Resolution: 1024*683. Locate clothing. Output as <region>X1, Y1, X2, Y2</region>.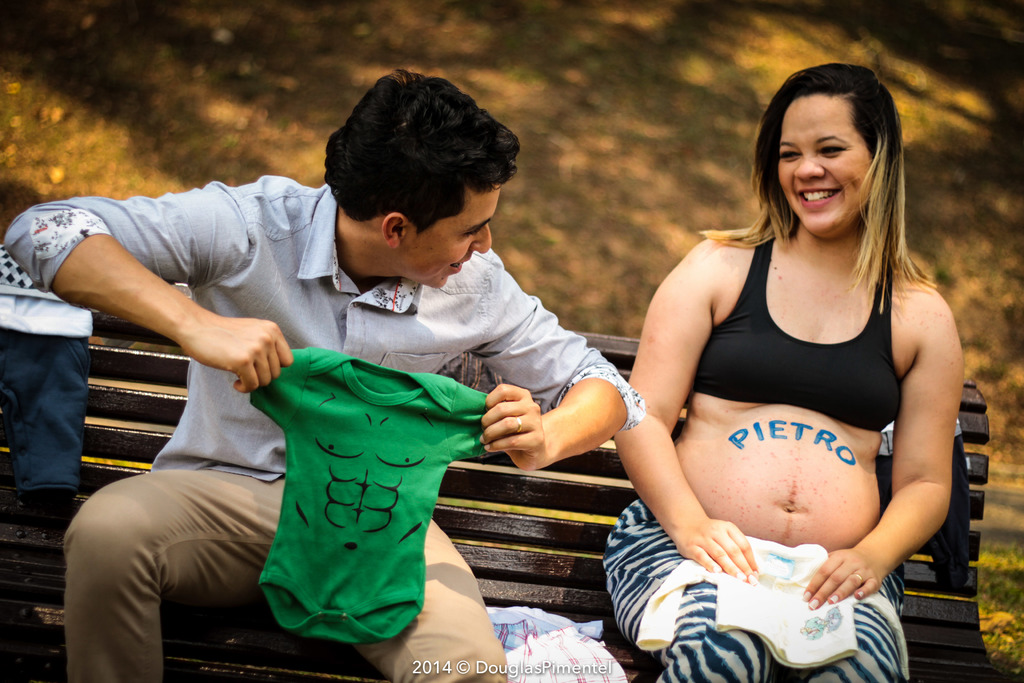
<region>250, 342, 486, 644</region>.
